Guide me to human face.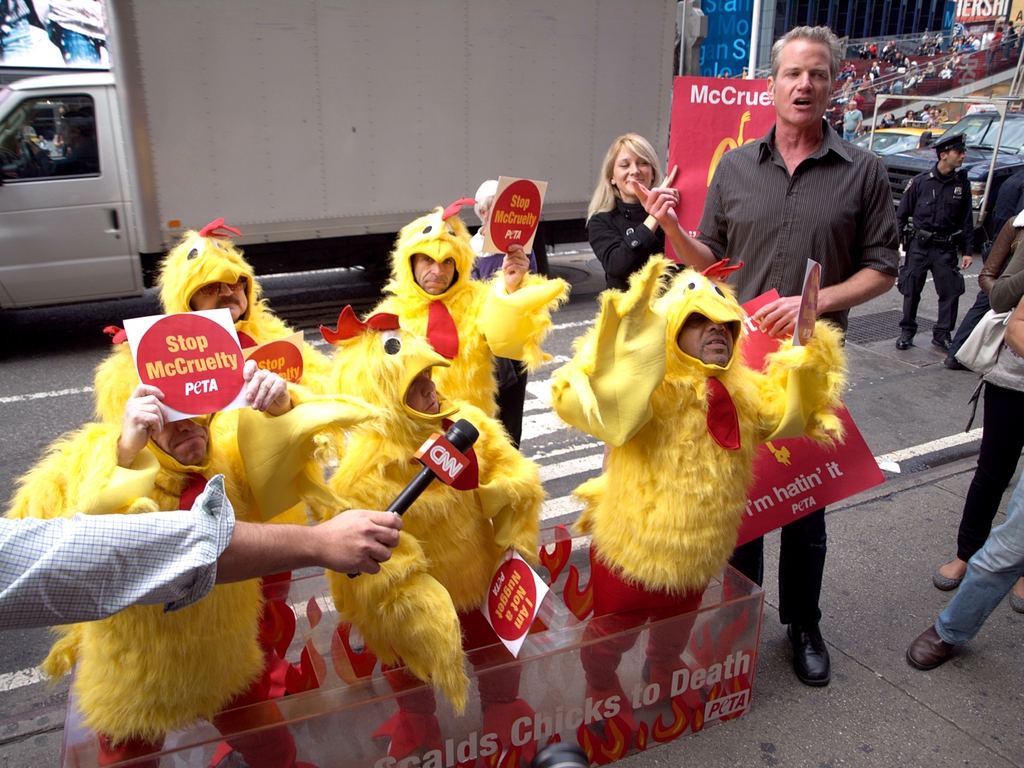
Guidance: detection(410, 251, 459, 293).
